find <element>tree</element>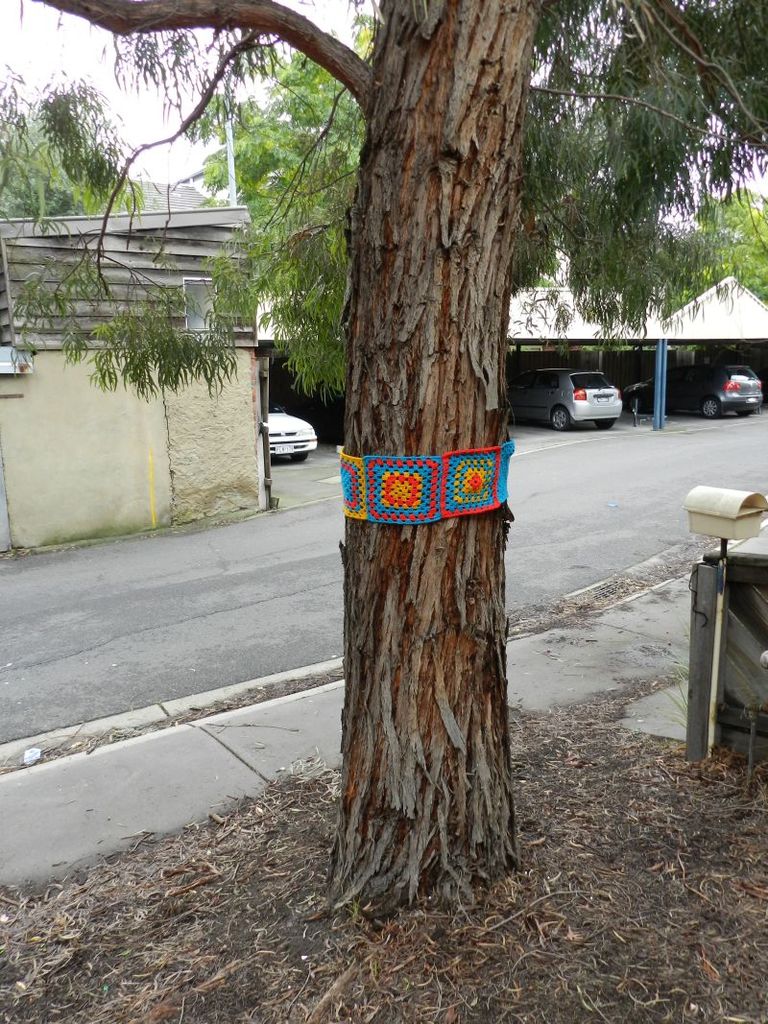
left=3, top=0, right=767, bottom=916
